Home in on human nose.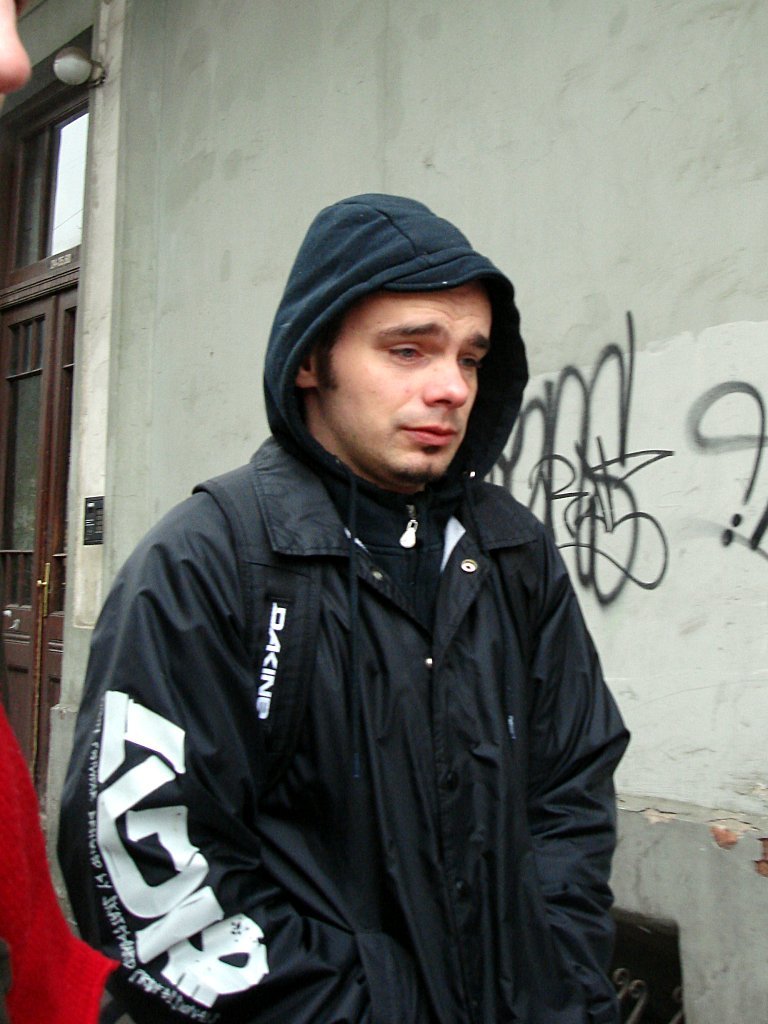
Homed in at box(422, 356, 469, 409).
